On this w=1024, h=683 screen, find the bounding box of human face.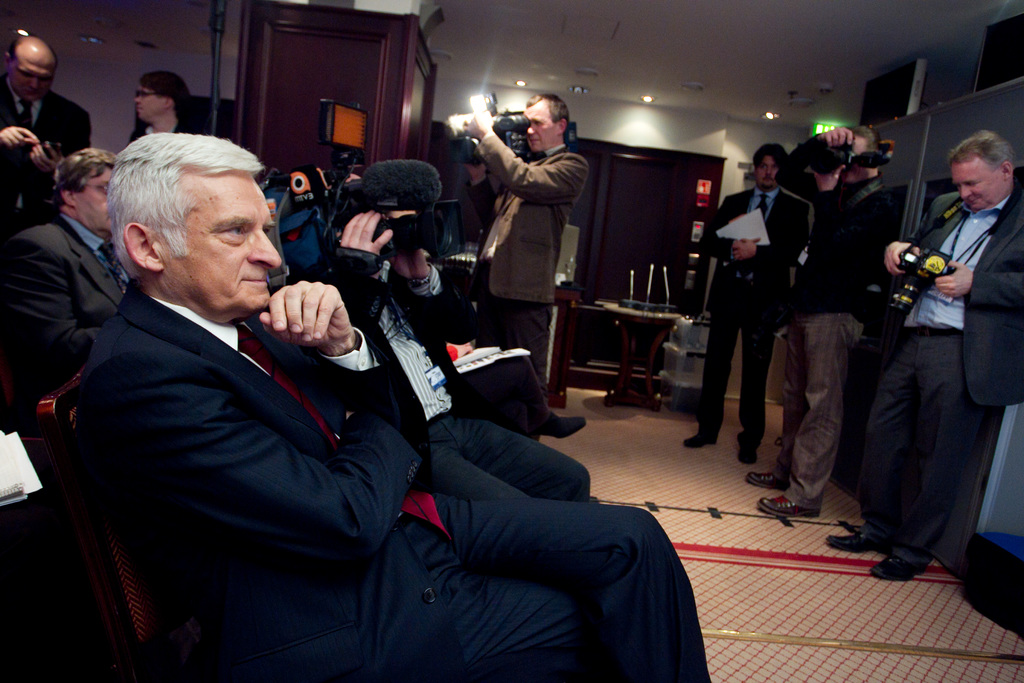
Bounding box: 163,168,282,316.
